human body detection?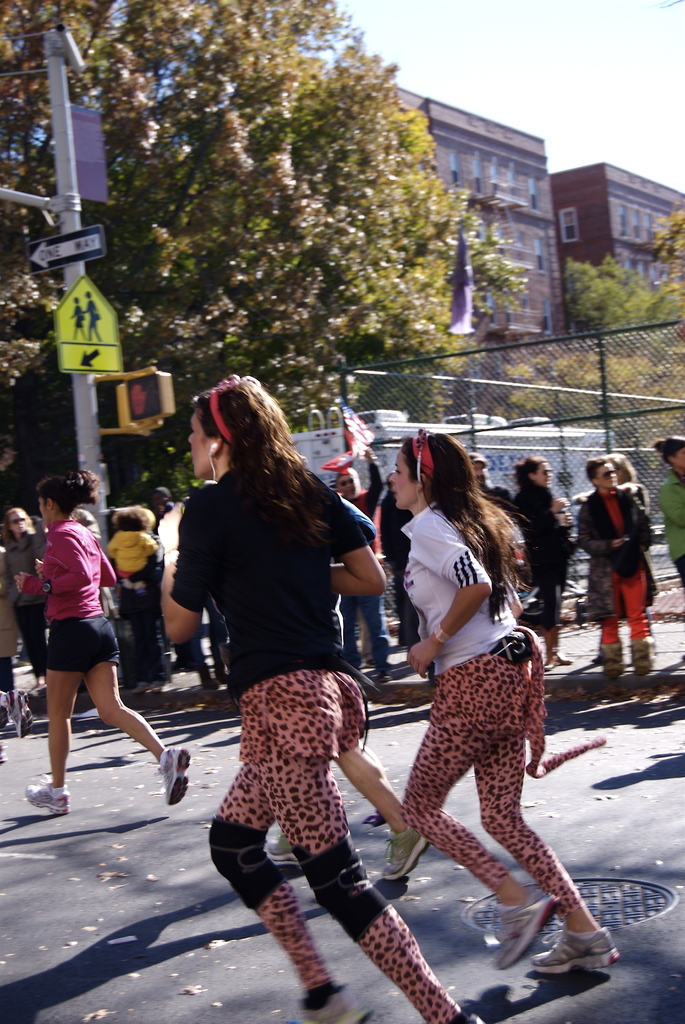
BBox(10, 528, 154, 794)
